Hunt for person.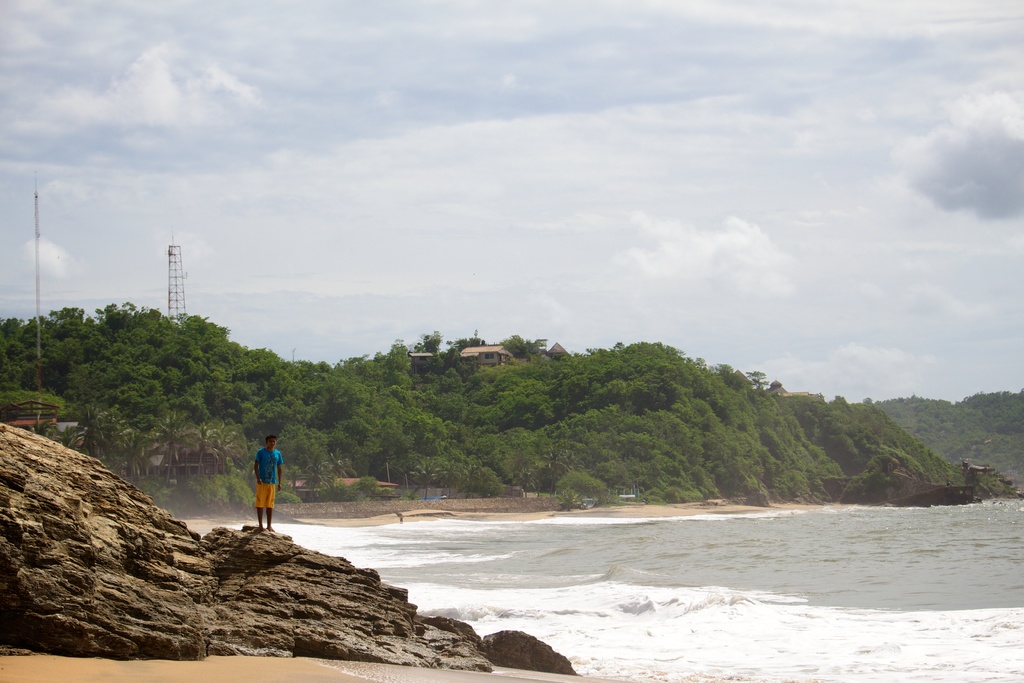
Hunted down at <bbox>252, 434, 290, 538</bbox>.
